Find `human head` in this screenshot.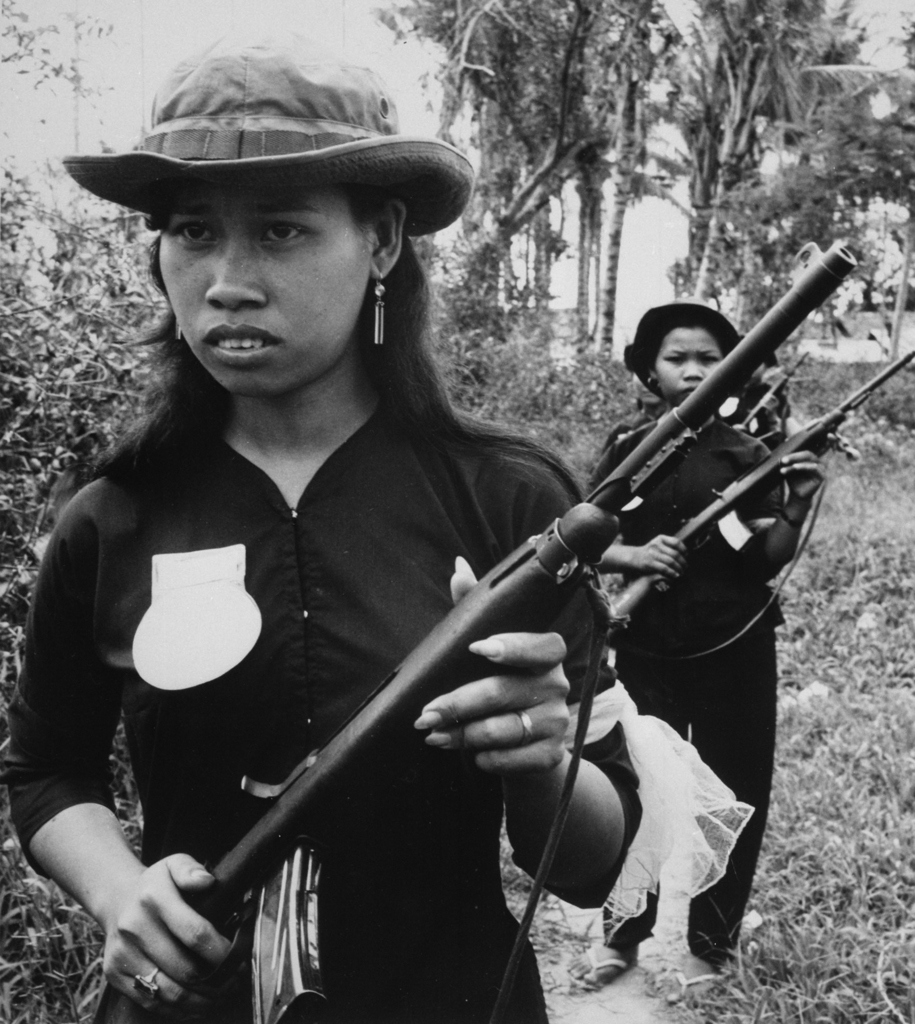
The bounding box for `human head` is (58, 29, 480, 402).
